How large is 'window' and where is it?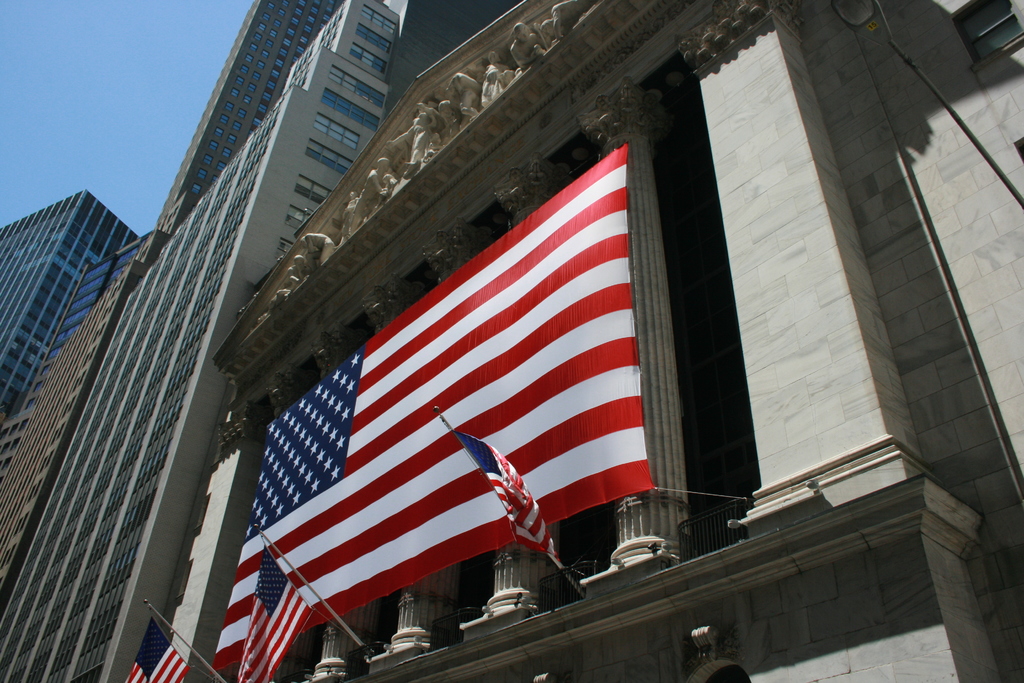
Bounding box: box(240, 107, 248, 120).
